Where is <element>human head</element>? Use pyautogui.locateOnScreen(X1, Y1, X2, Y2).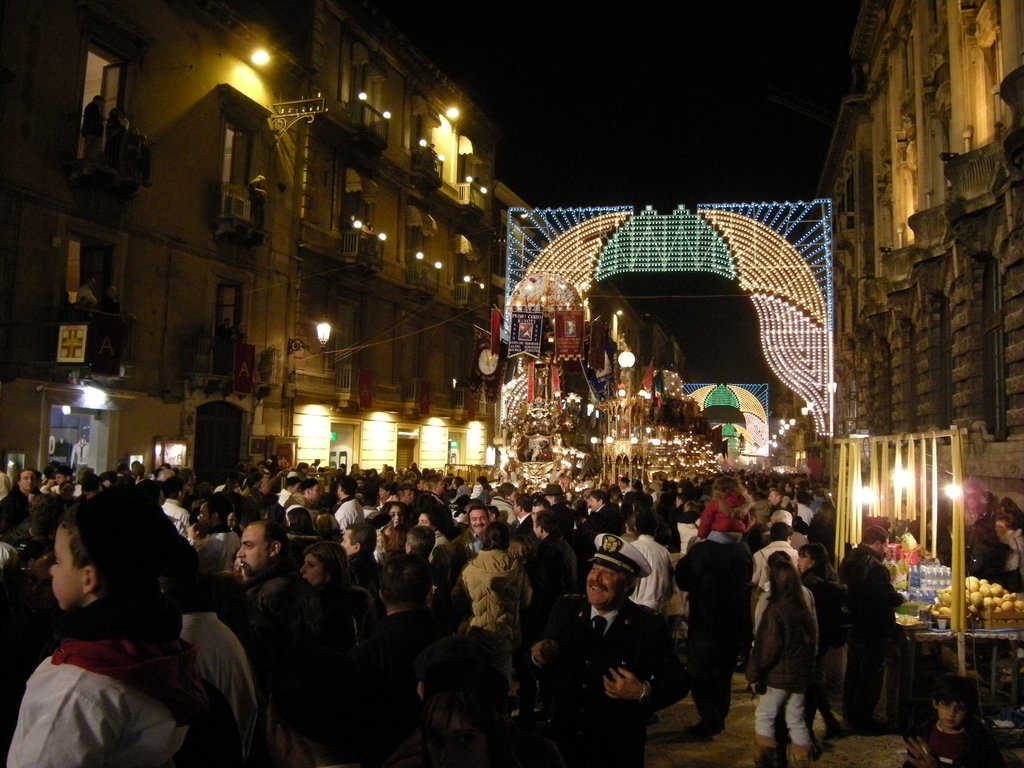
pyautogui.locateOnScreen(79, 465, 94, 479).
